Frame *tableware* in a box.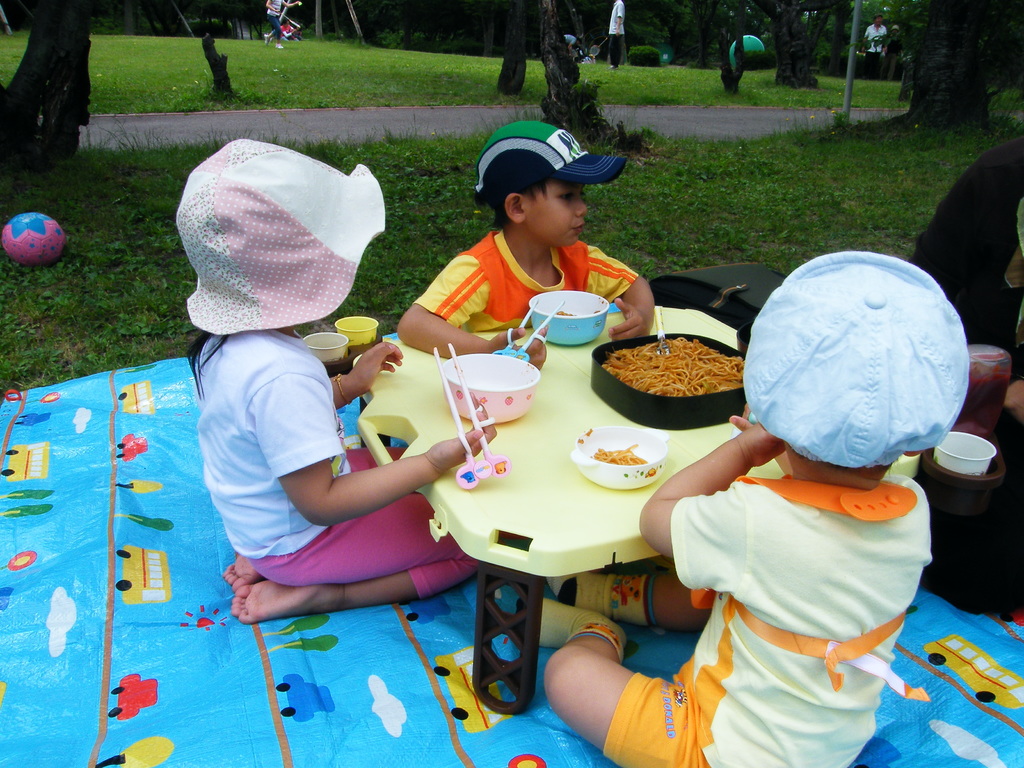
[330,314,378,344].
